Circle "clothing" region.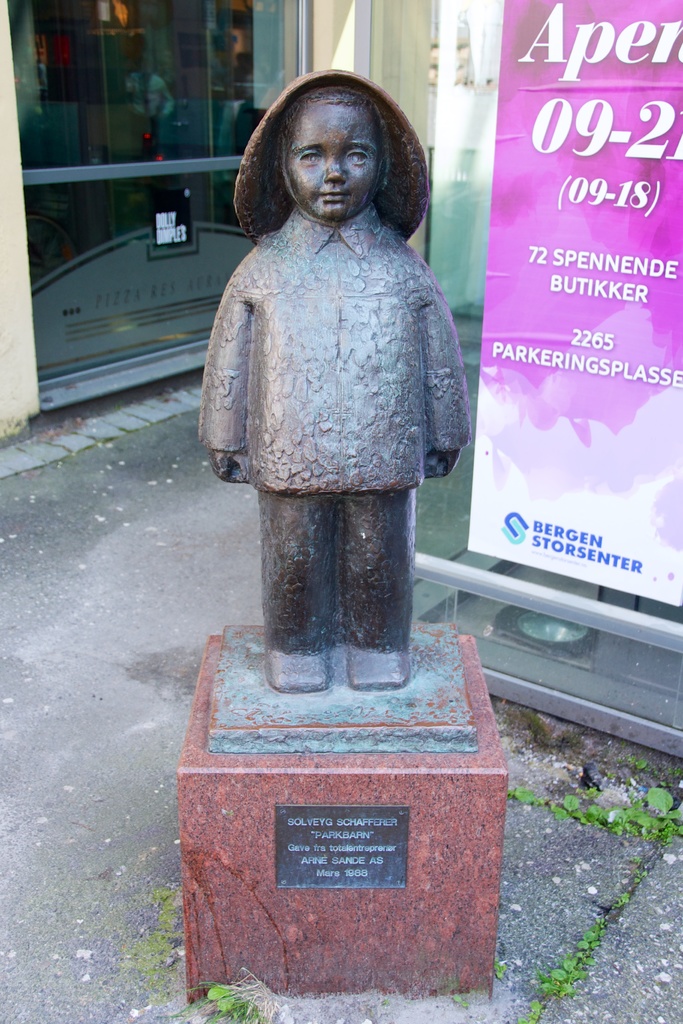
Region: x1=180, y1=131, x2=482, y2=829.
